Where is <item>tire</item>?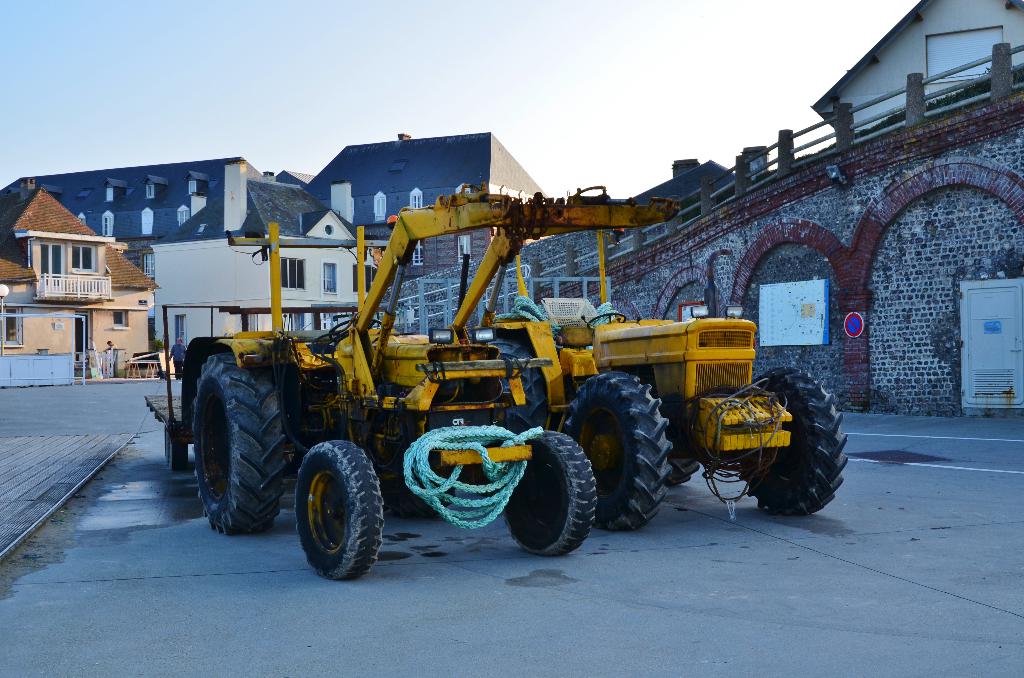
[left=666, top=456, right=699, bottom=487].
